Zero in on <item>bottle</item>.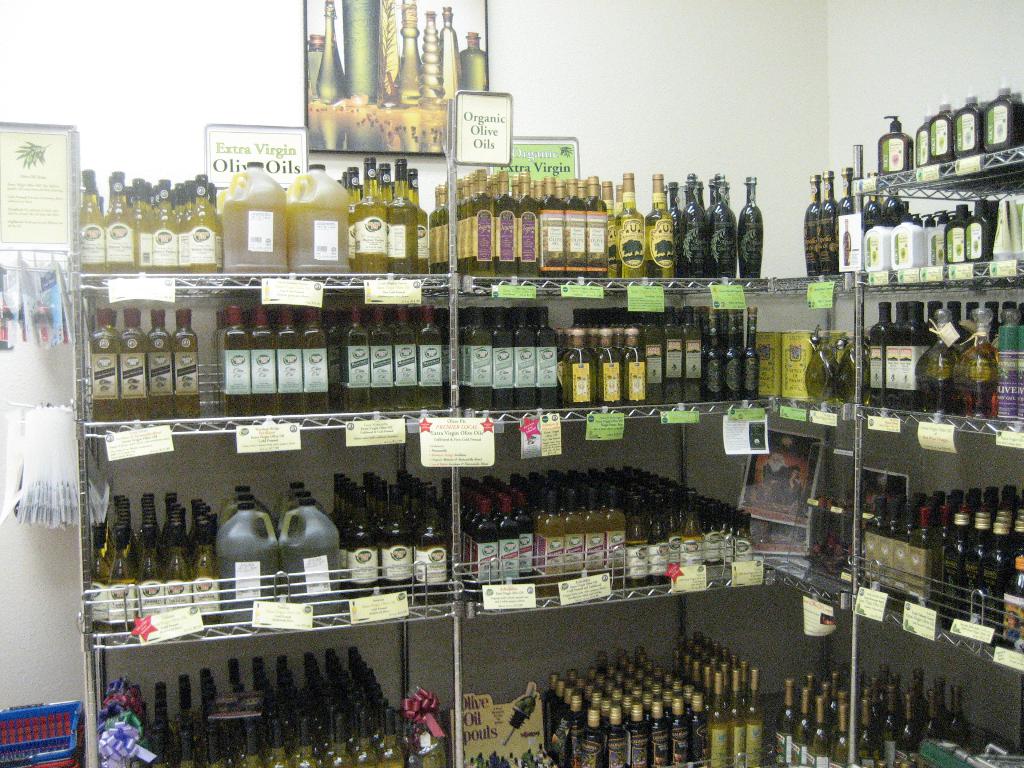
Zeroed in: [150, 317, 179, 419].
